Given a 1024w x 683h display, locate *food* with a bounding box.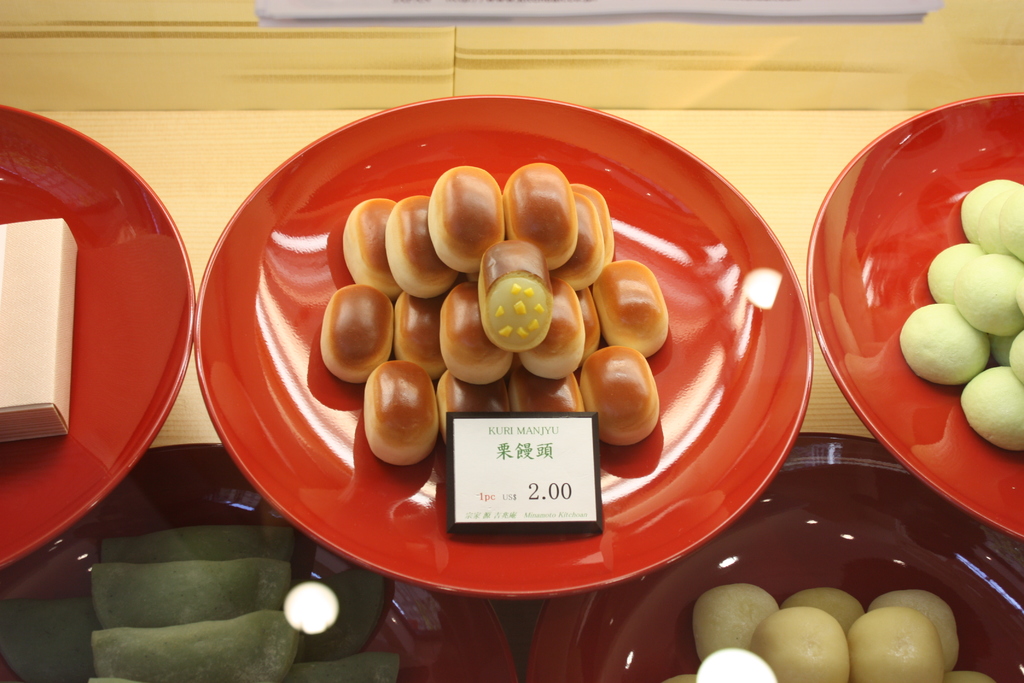
Located: x1=897 y1=178 x2=1023 y2=451.
